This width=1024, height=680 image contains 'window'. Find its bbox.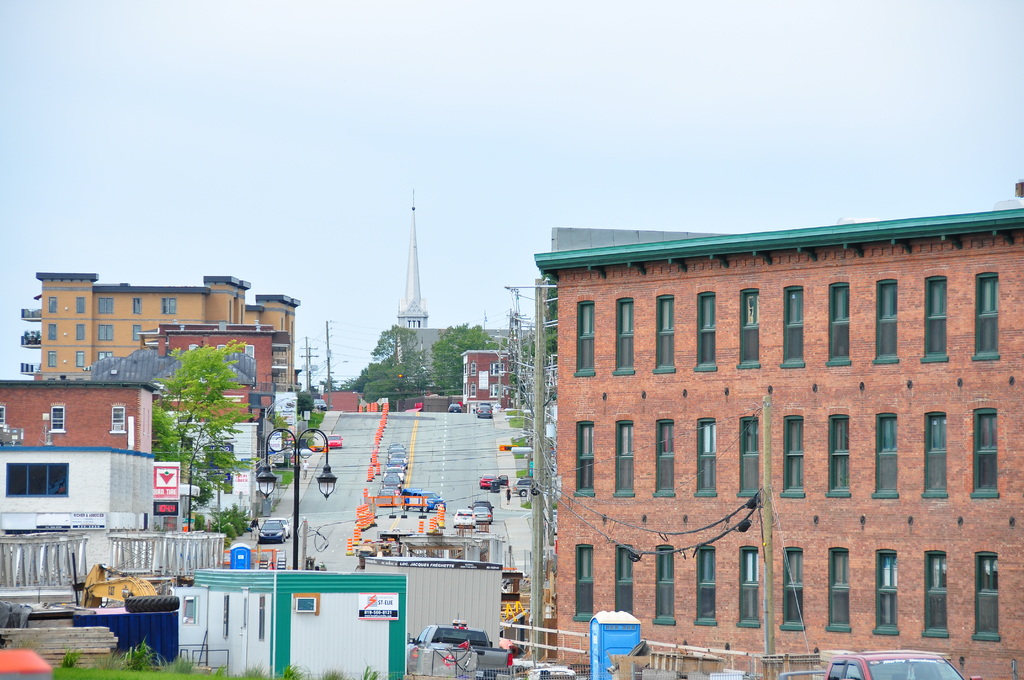
box=[922, 414, 947, 491].
